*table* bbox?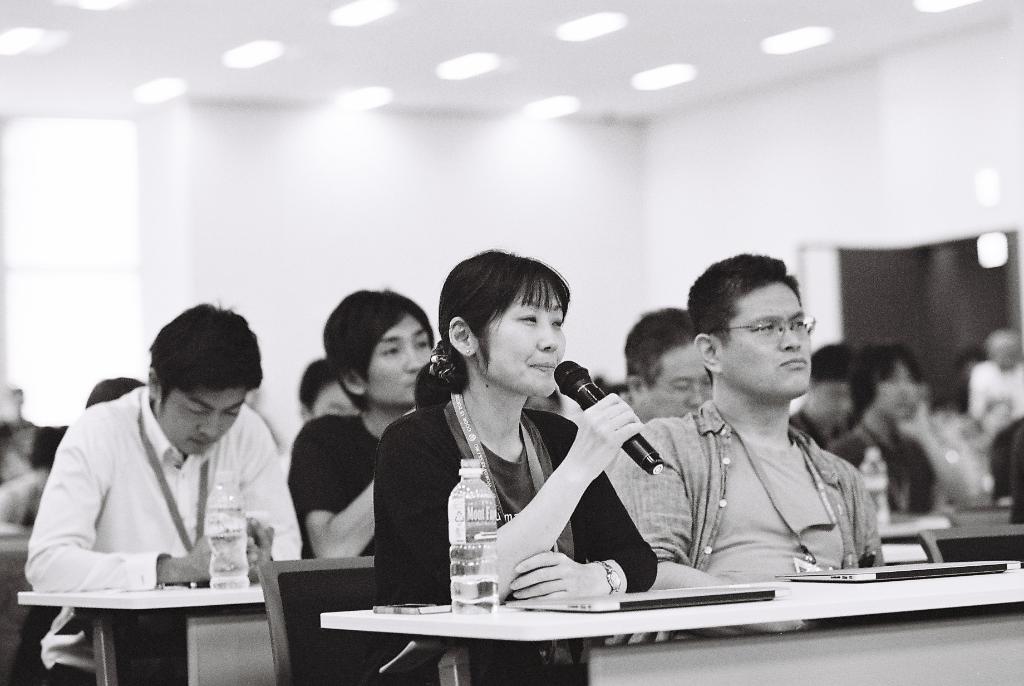
{"left": 18, "top": 584, "right": 262, "bottom": 685}
